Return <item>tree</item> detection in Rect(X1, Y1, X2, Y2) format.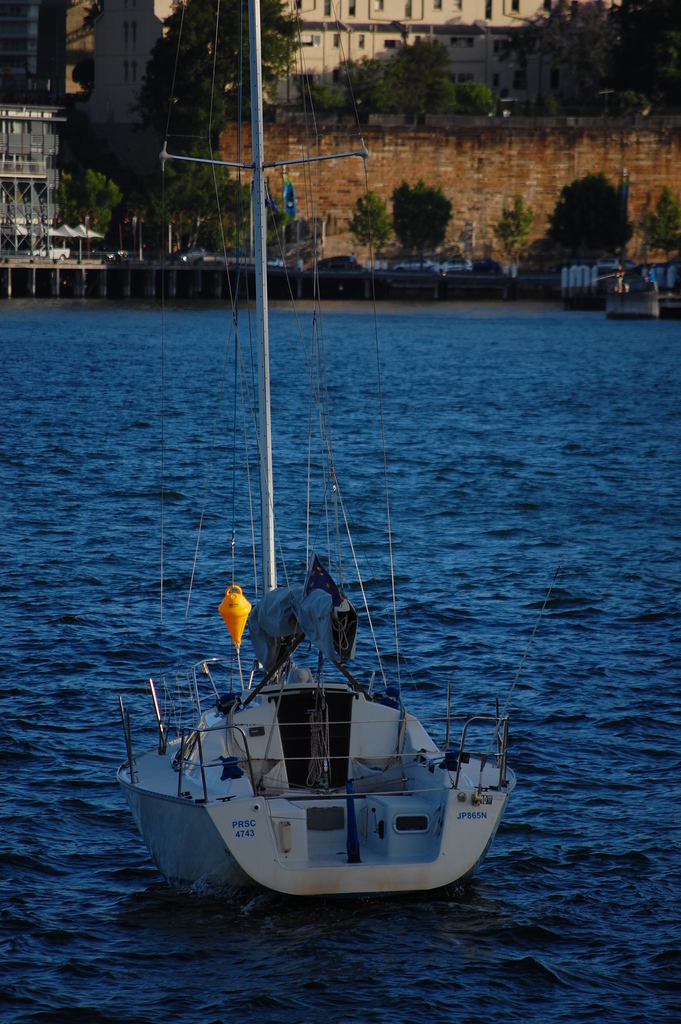
Rect(491, 188, 545, 256).
